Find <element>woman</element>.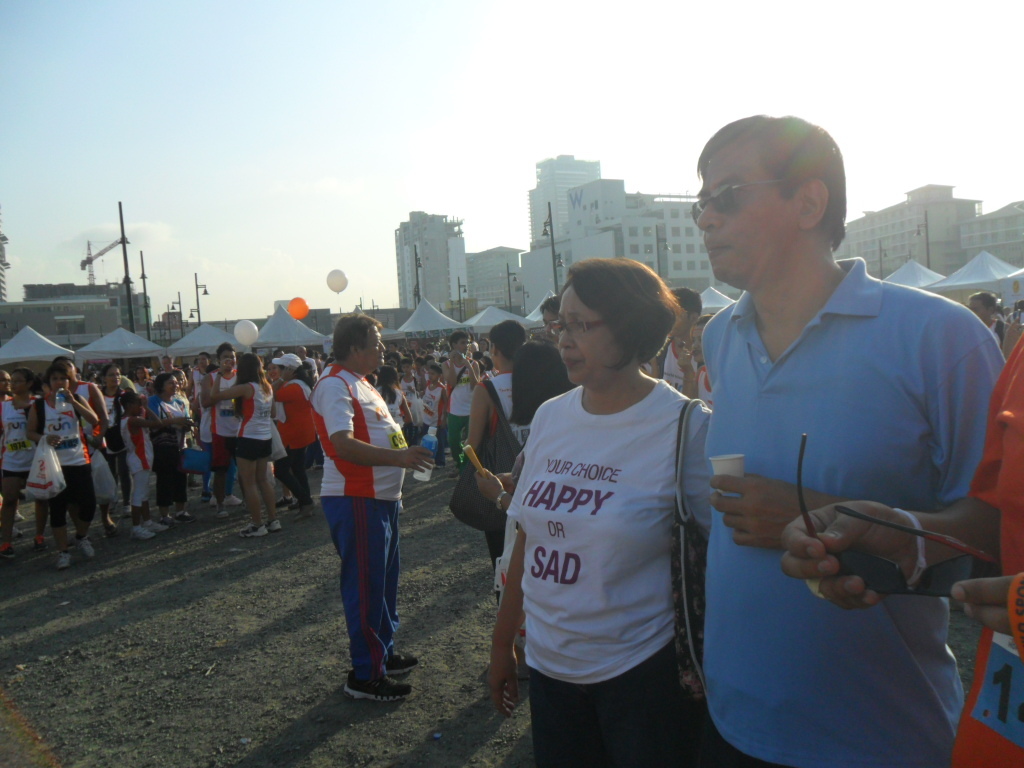
<bbox>97, 361, 141, 537</bbox>.
